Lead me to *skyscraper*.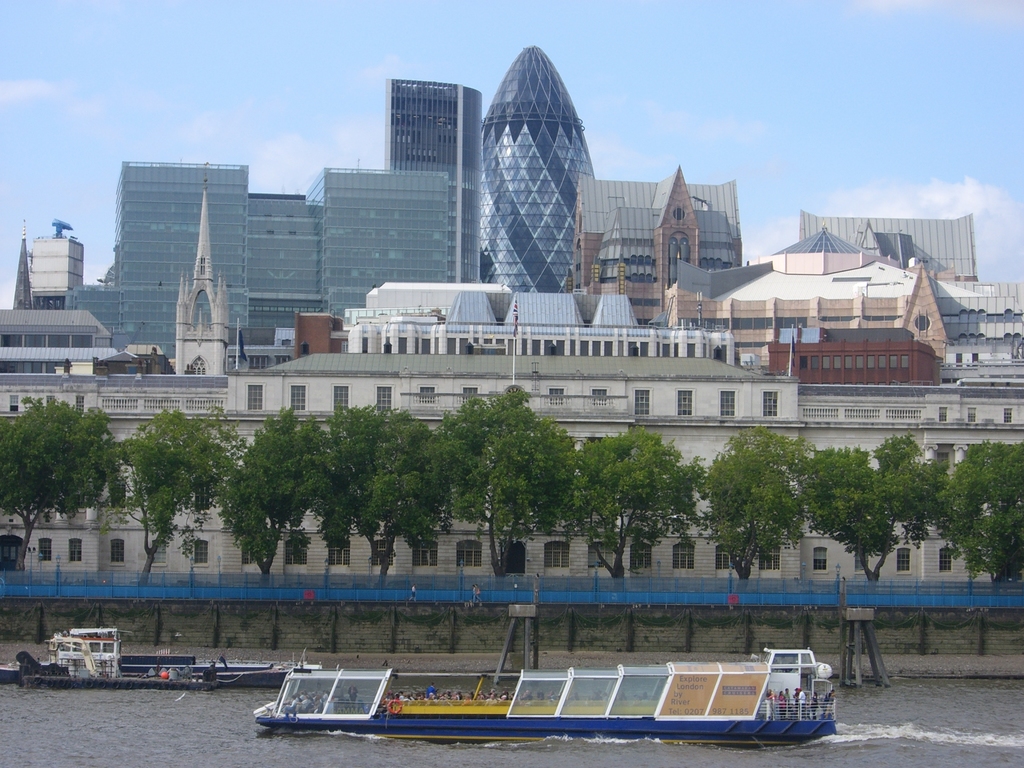
Lead to (387, 81, 481, 280).
